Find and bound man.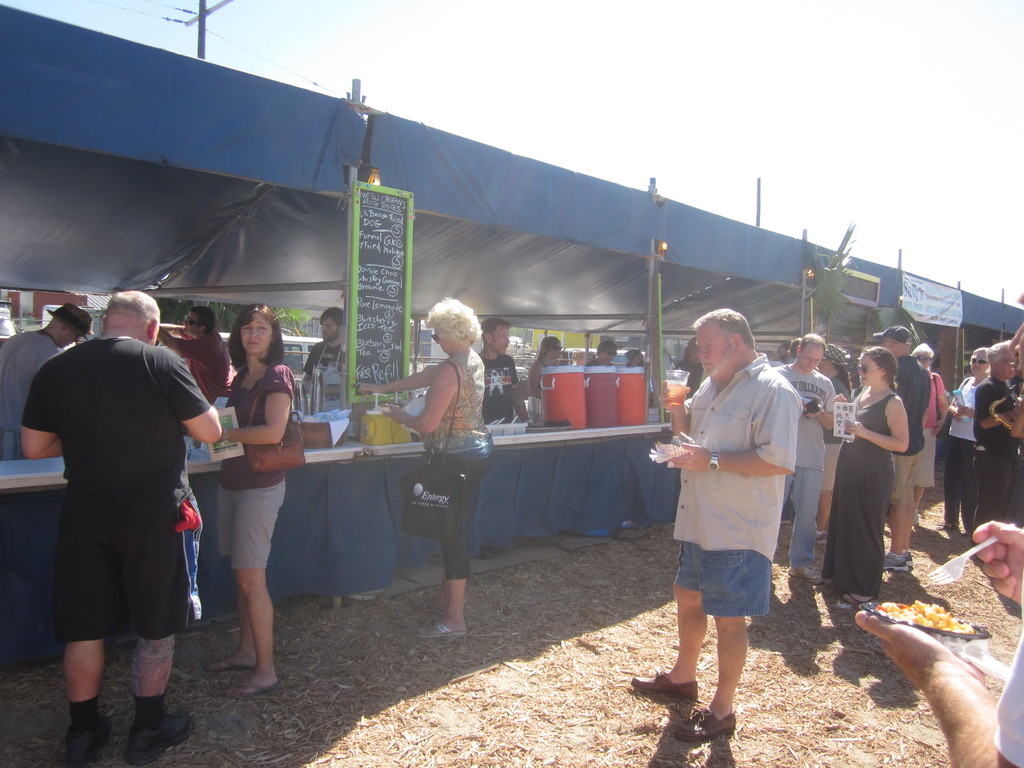
Bound: region(779, 336, 831, 574).
